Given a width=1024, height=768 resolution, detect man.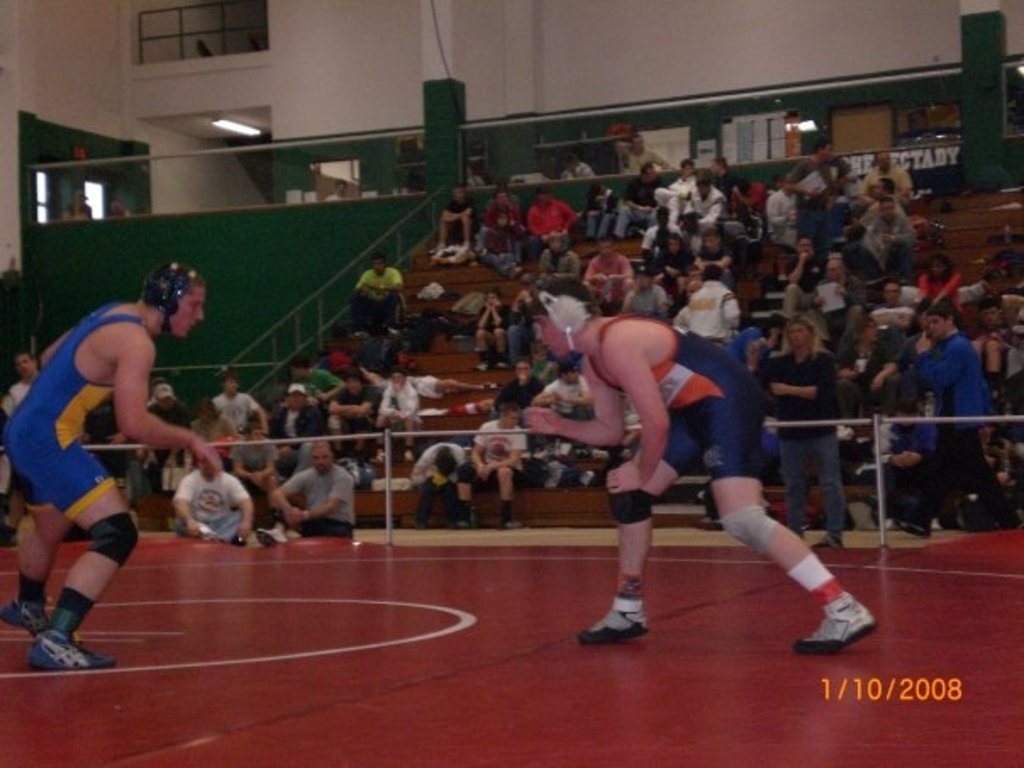
box(856, 149, 915, 202).
